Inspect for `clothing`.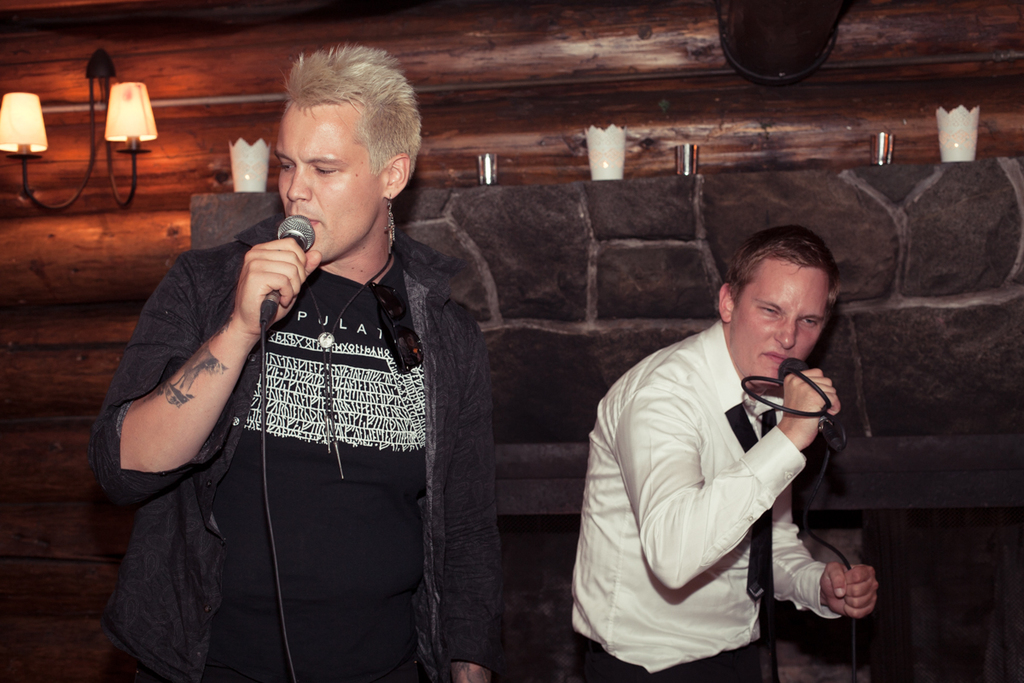
Inspection: locate(557, 327, 851, 682).
